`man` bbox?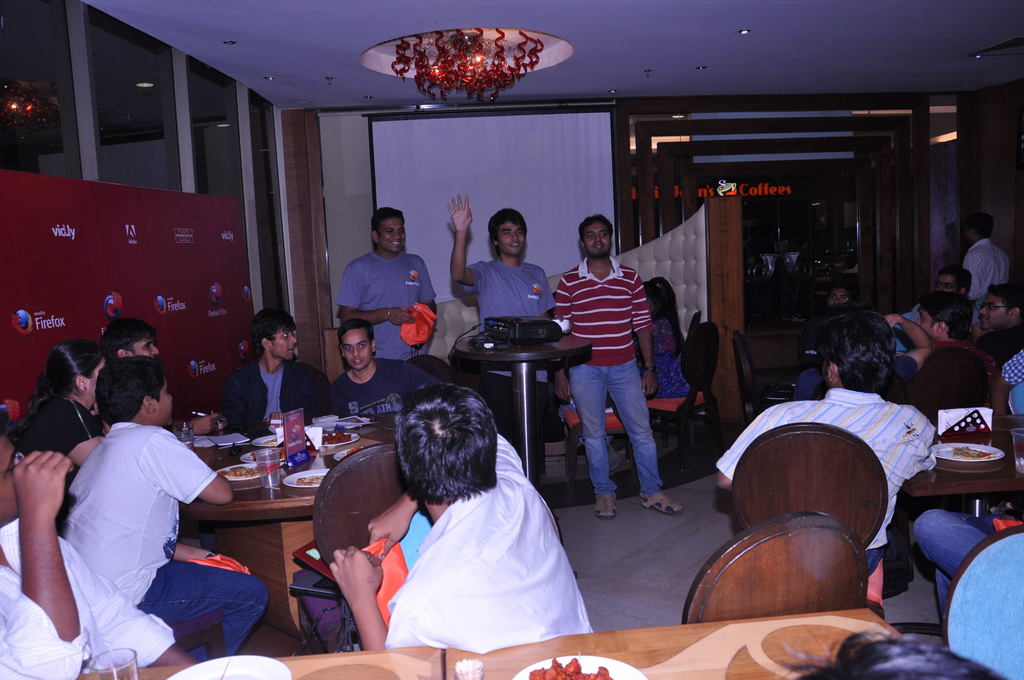
325,378,596,653
